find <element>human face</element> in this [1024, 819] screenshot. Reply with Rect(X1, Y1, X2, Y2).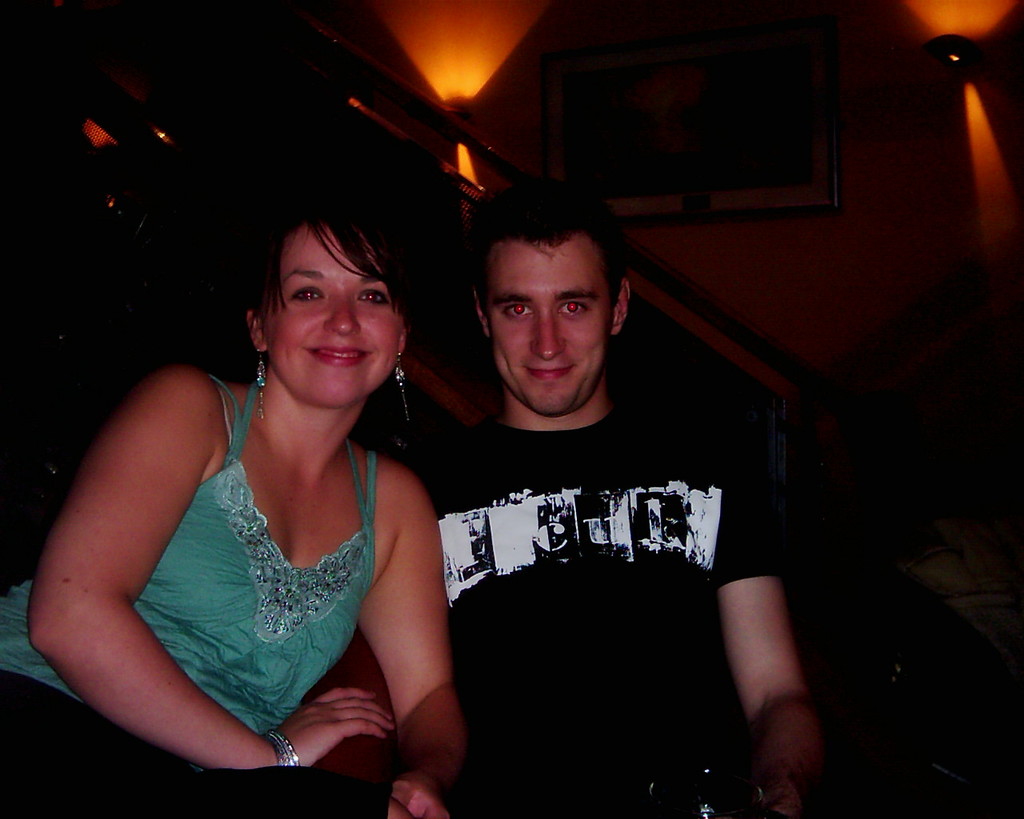
Rect(490, 227, 608, 410).
